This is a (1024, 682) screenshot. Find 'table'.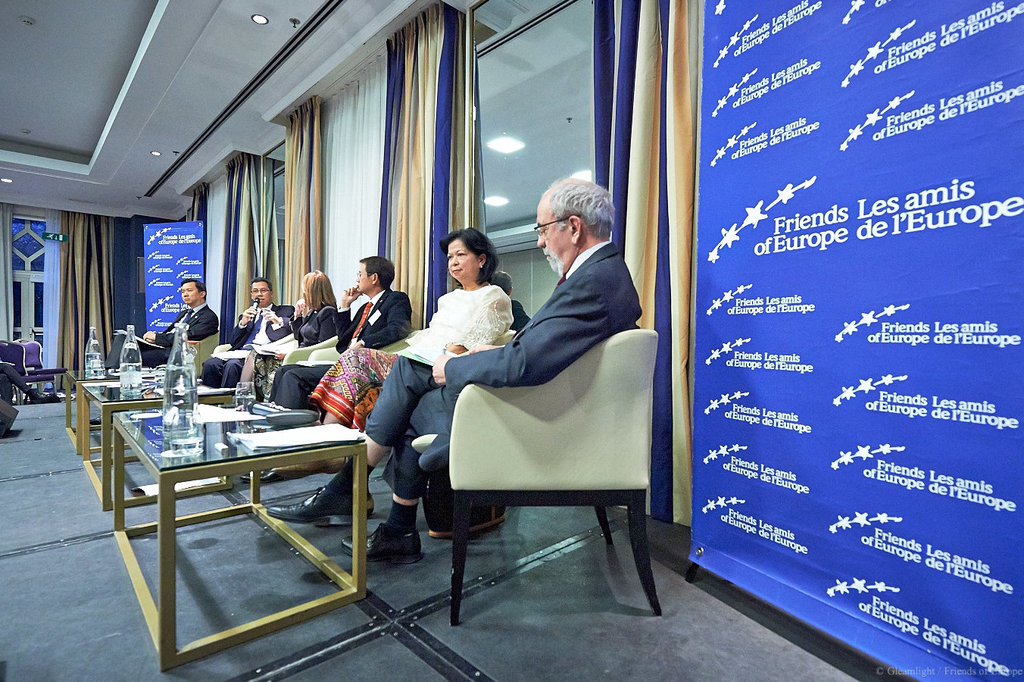
Bounding box: select_region(75, 370, 225, 508).
